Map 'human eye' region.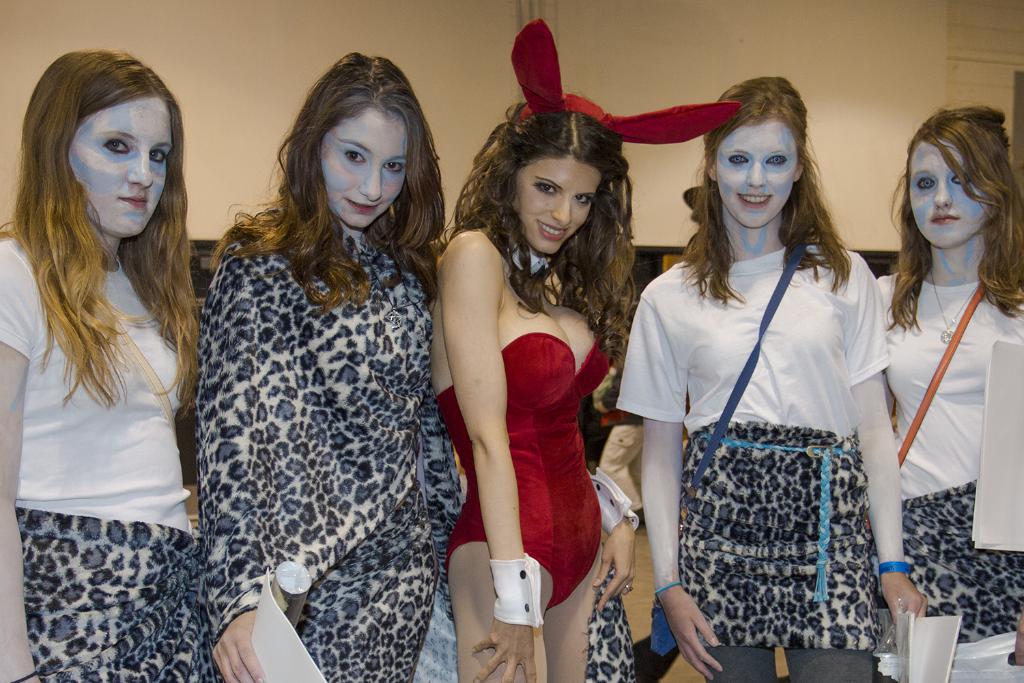
Mapped to [339, 146, 367, 166].
